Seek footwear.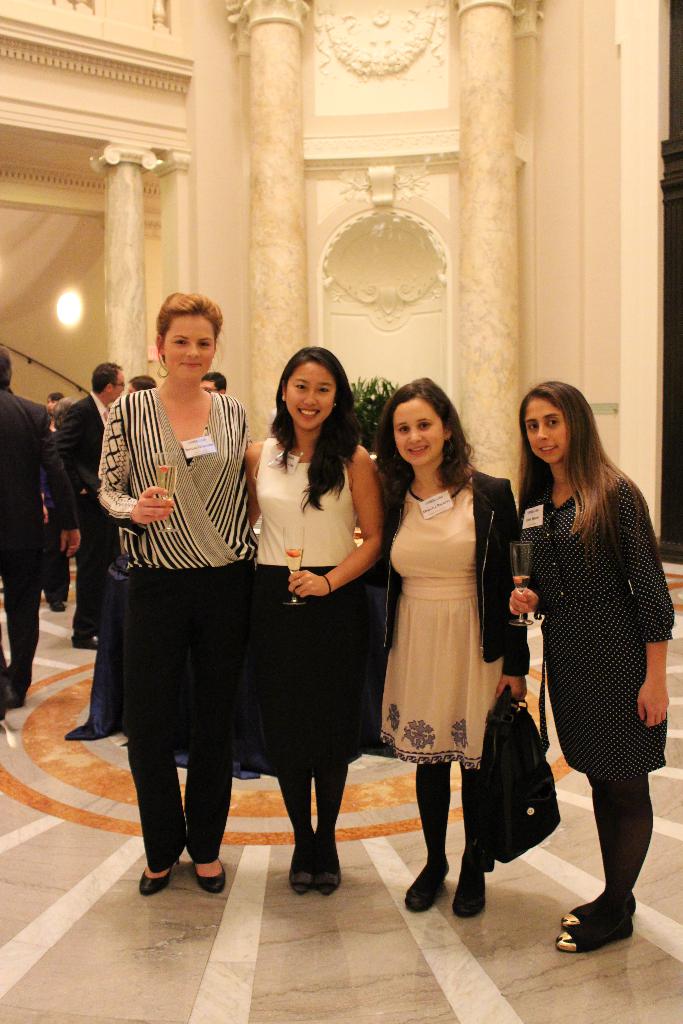
200:860:227:895.
